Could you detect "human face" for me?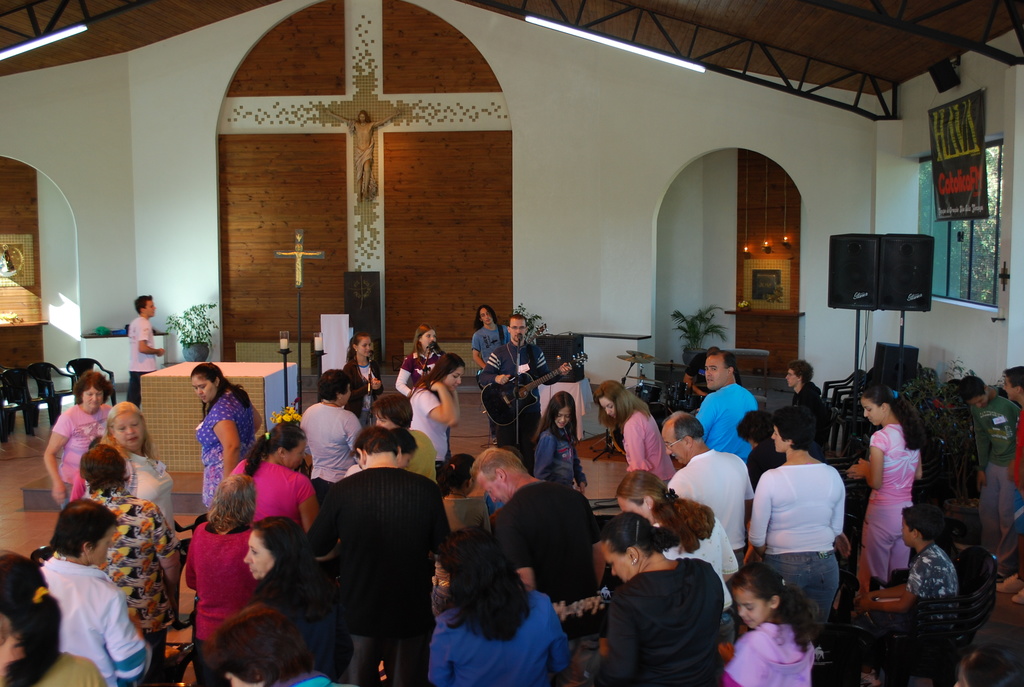
Detection result: pyautogui.locateOnScreen(601, 390, 616, 422).
